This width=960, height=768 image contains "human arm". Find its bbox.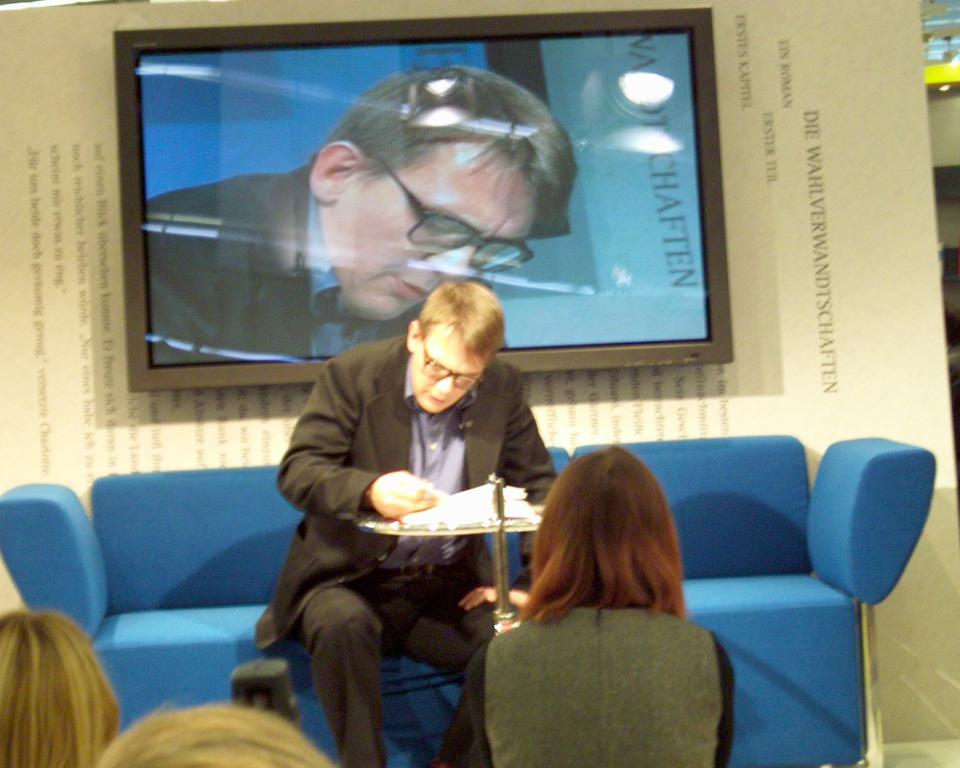
{"x1": 272, "y1": 359, "x2": 440, "y2": 527}.
